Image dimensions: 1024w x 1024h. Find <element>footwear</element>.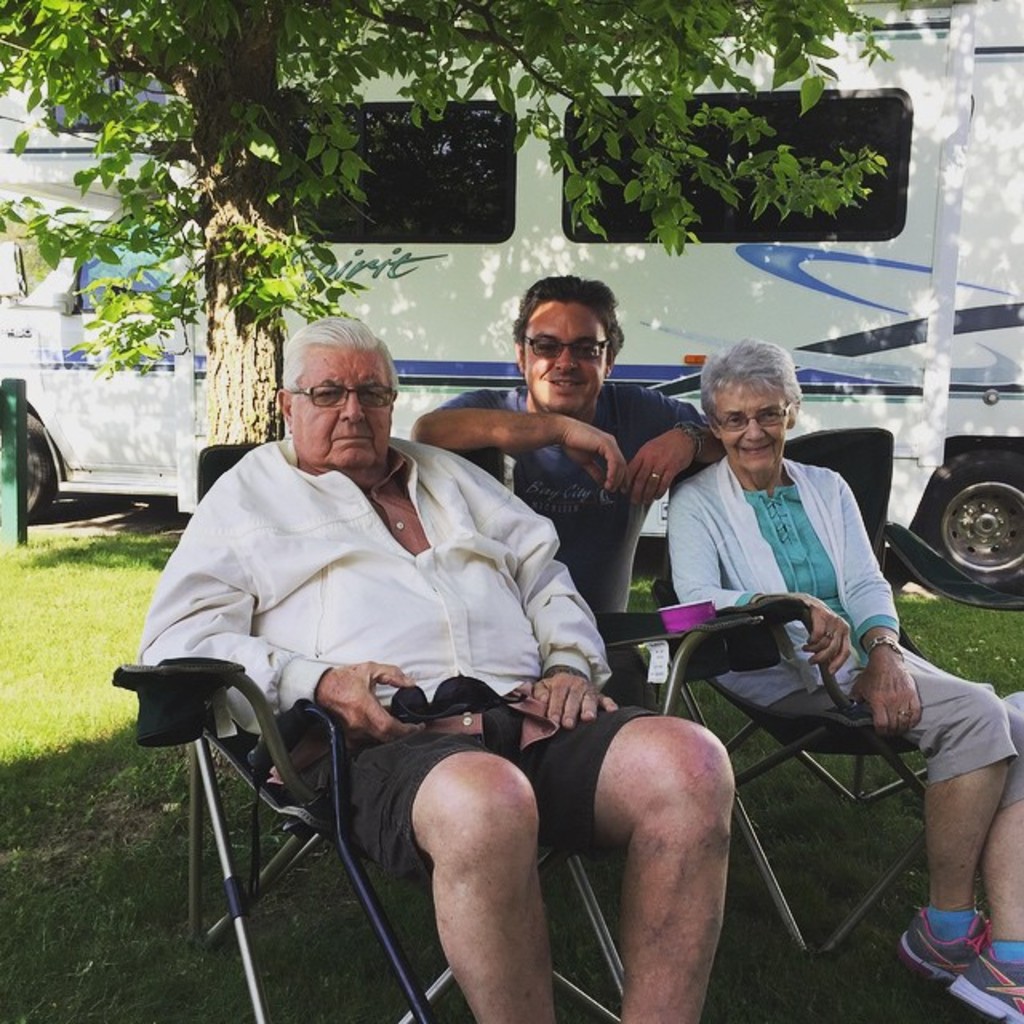
left=947, top=947, right=1022, bottom=1022.
